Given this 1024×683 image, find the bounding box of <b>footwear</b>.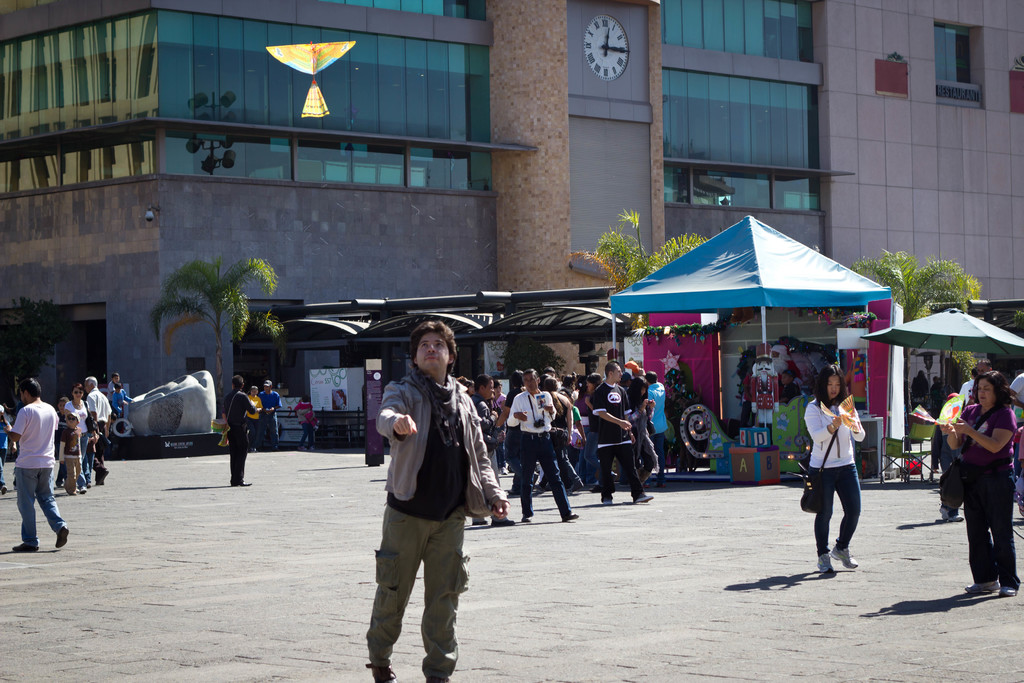
crop(941, 505, 965, 522).
